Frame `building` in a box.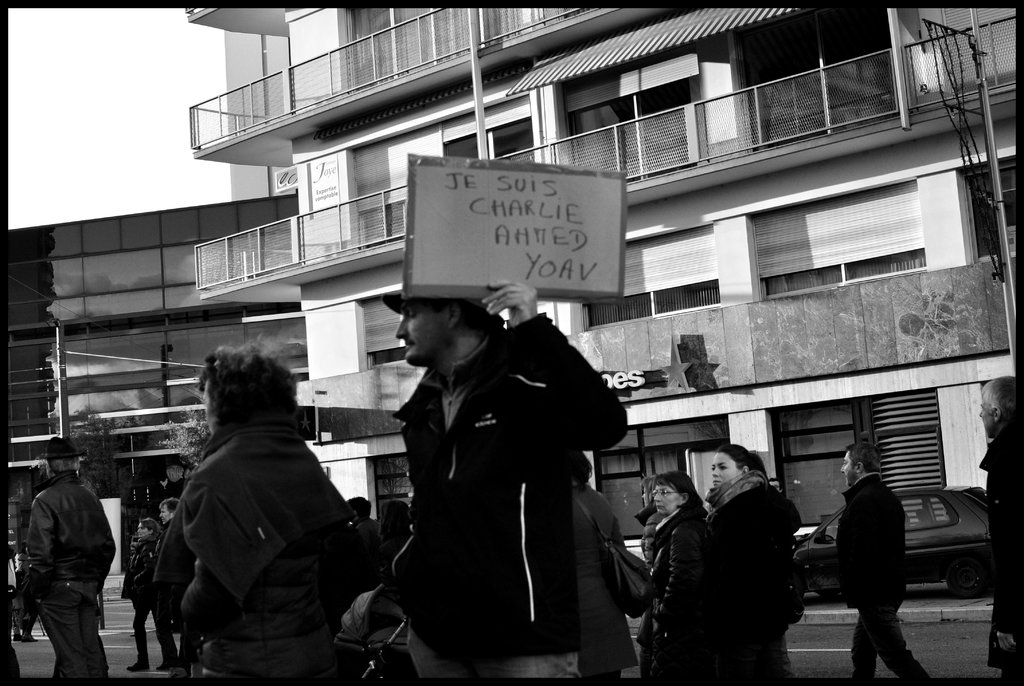
box(8, 30, 299, 575).
